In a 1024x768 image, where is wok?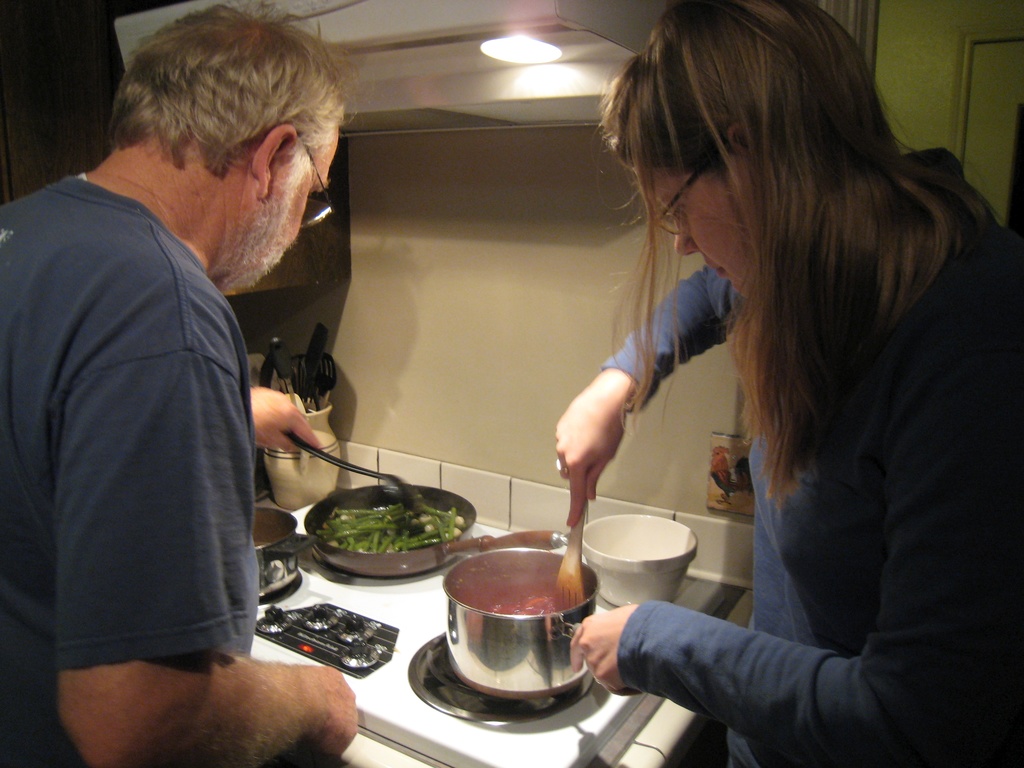
<region>300, 479, 573, 577</region>.
